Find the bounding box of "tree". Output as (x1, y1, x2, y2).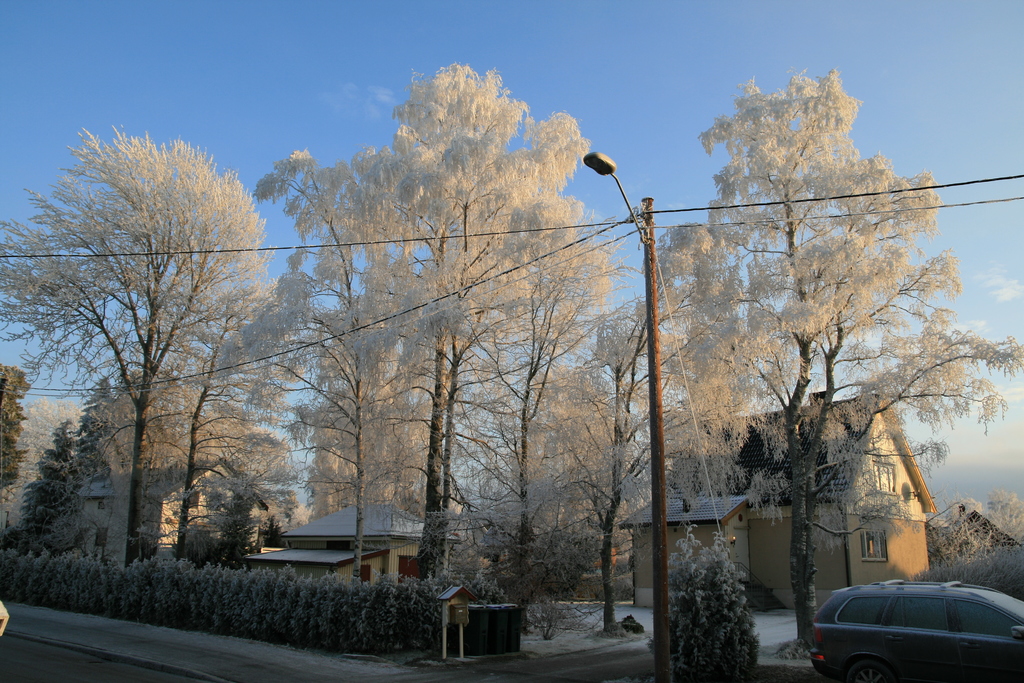
(0, 386, 72, 531).
